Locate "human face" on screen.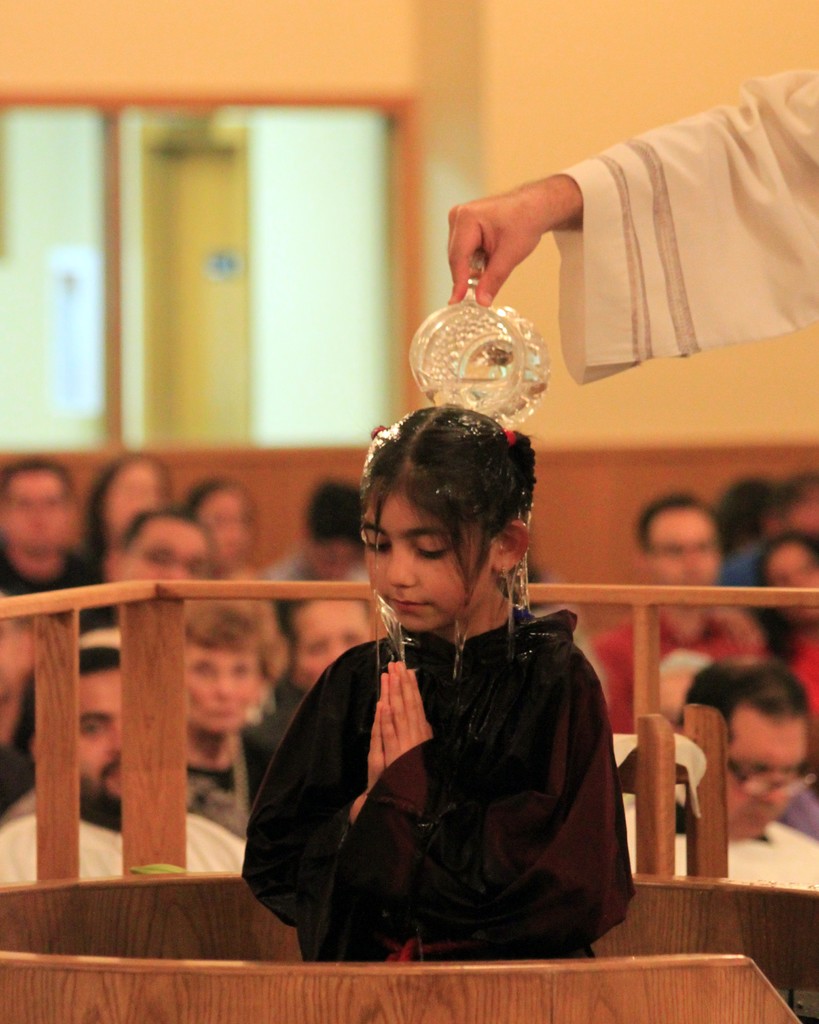
On screen at bbox=(768, 545, 818, 617).
